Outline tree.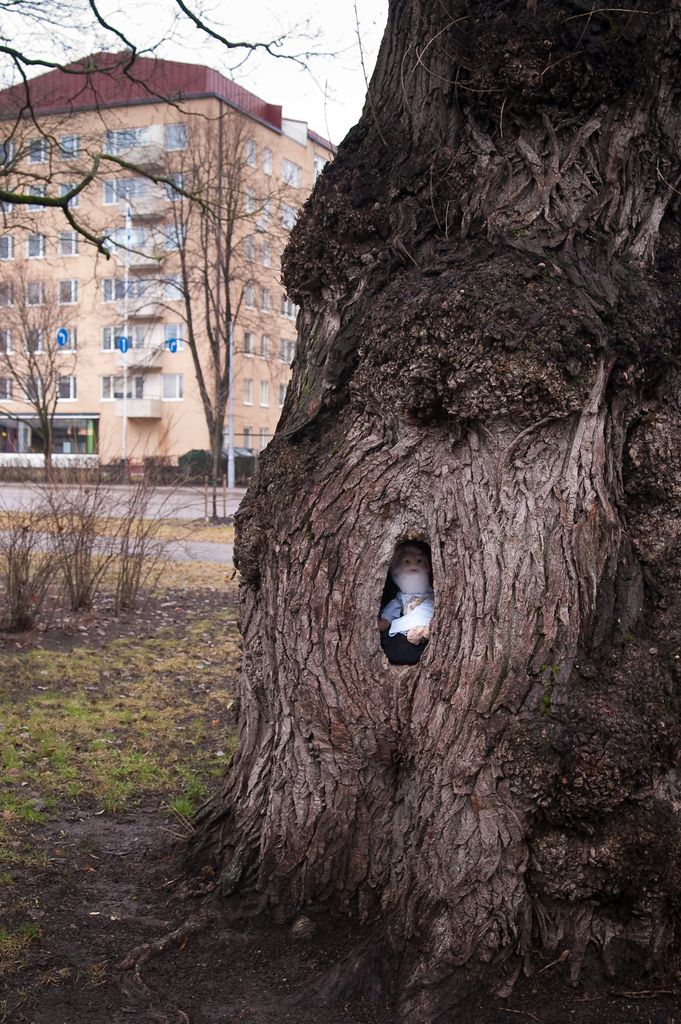
Outline: x1=99 y1=81 x2=311 y2=524.
